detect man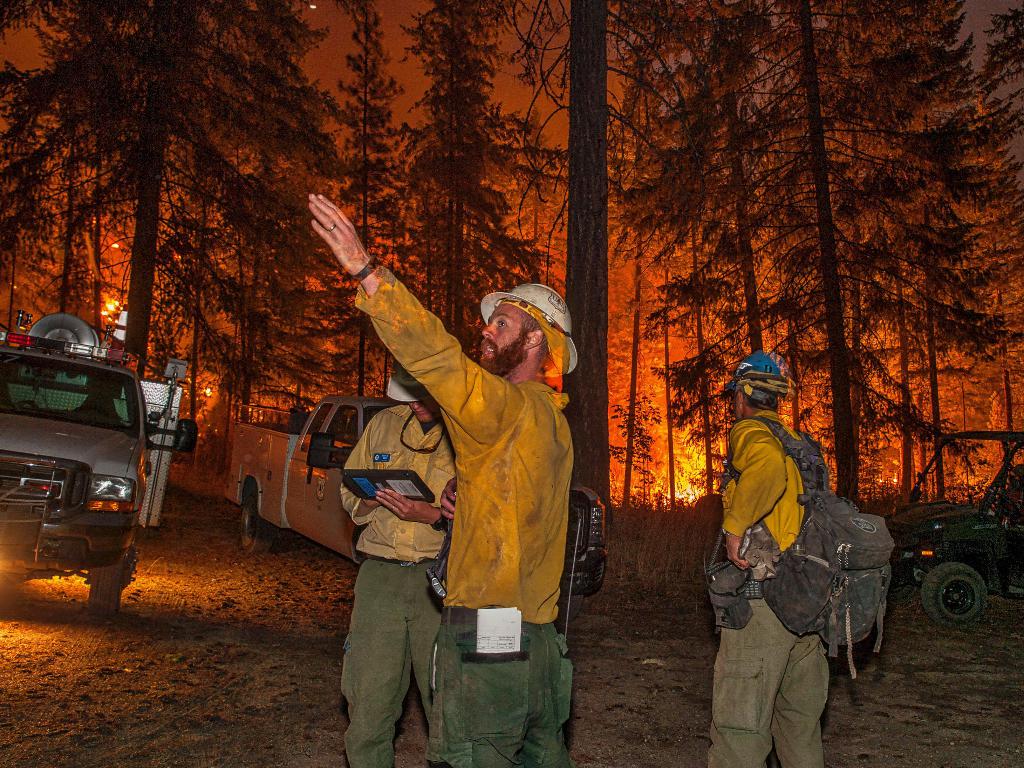
707,356,884,760
